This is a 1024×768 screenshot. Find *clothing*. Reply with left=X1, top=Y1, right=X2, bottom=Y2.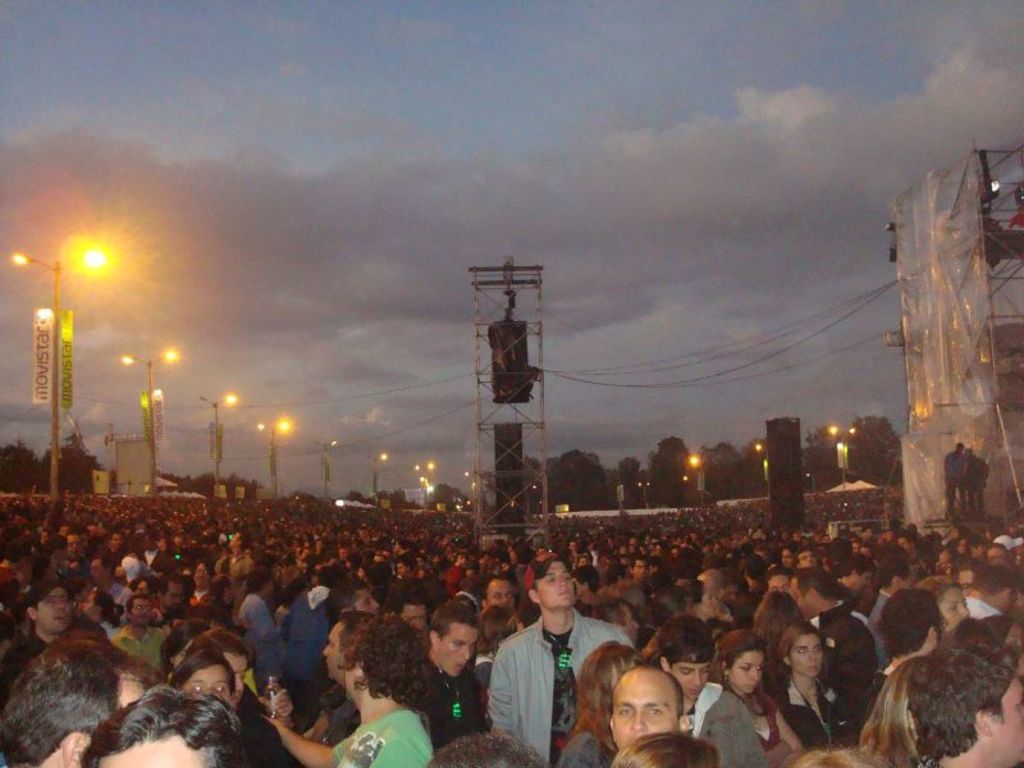
left=483, top=607, right=635, bottom=765.
